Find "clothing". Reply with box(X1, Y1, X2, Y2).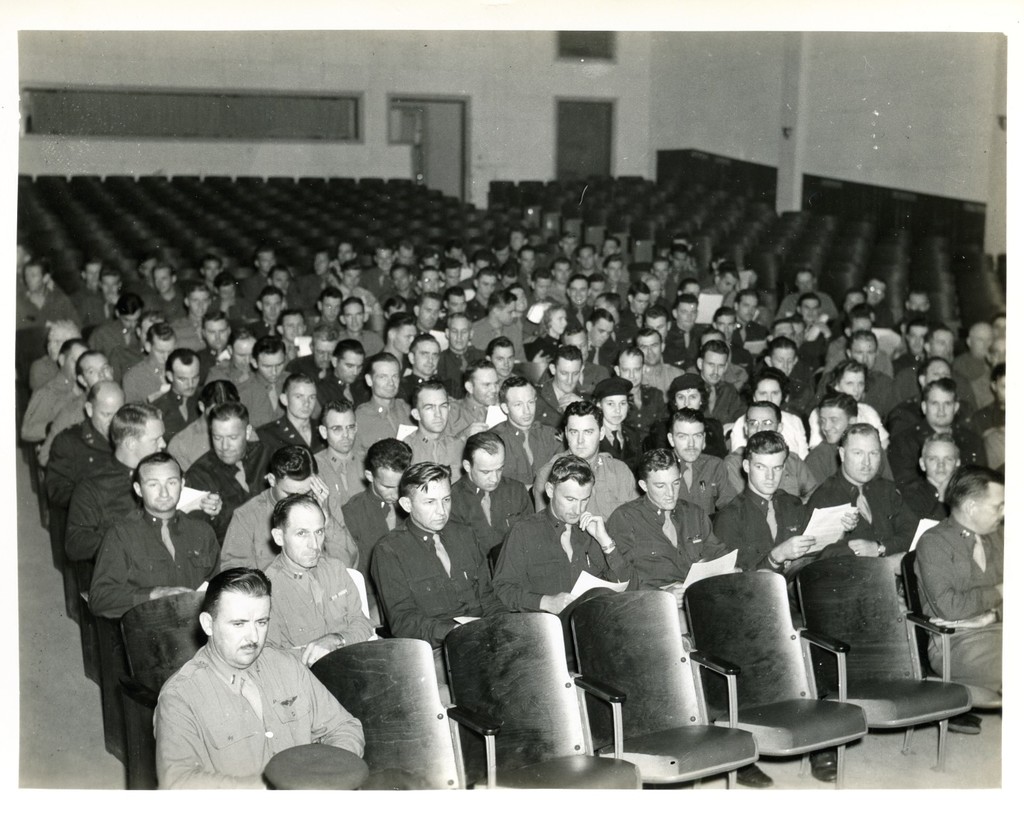
box(793, 378, 806, 400).
